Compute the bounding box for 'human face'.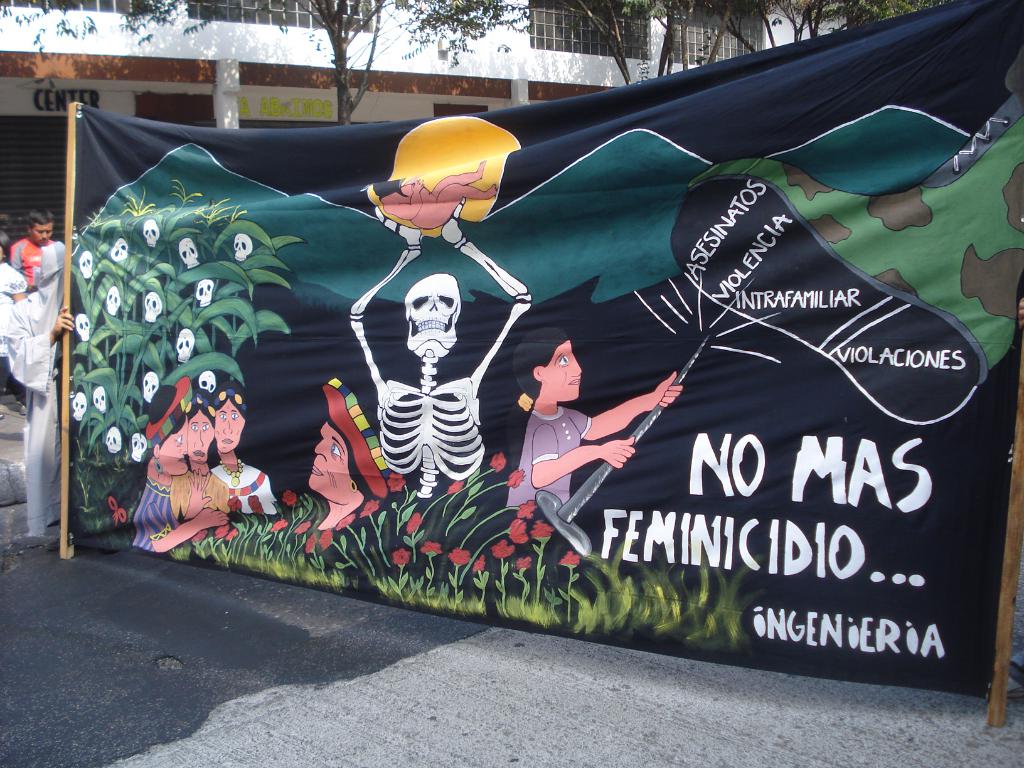
307/422/350/504.
